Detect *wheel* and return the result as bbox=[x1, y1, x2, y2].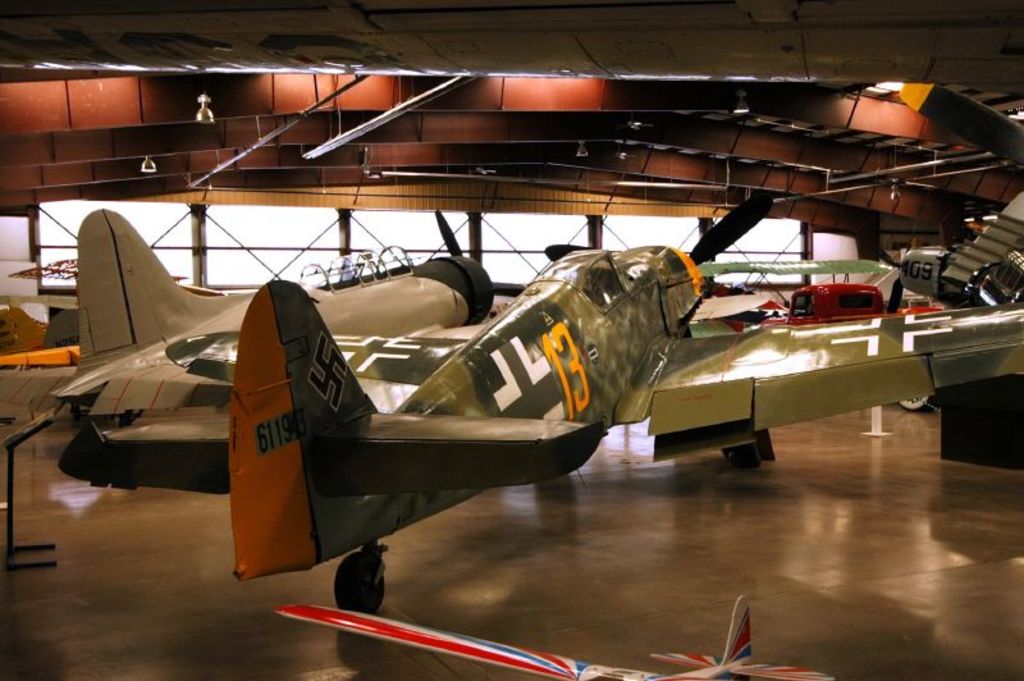
bbox=[333, 548, 383, 609].
